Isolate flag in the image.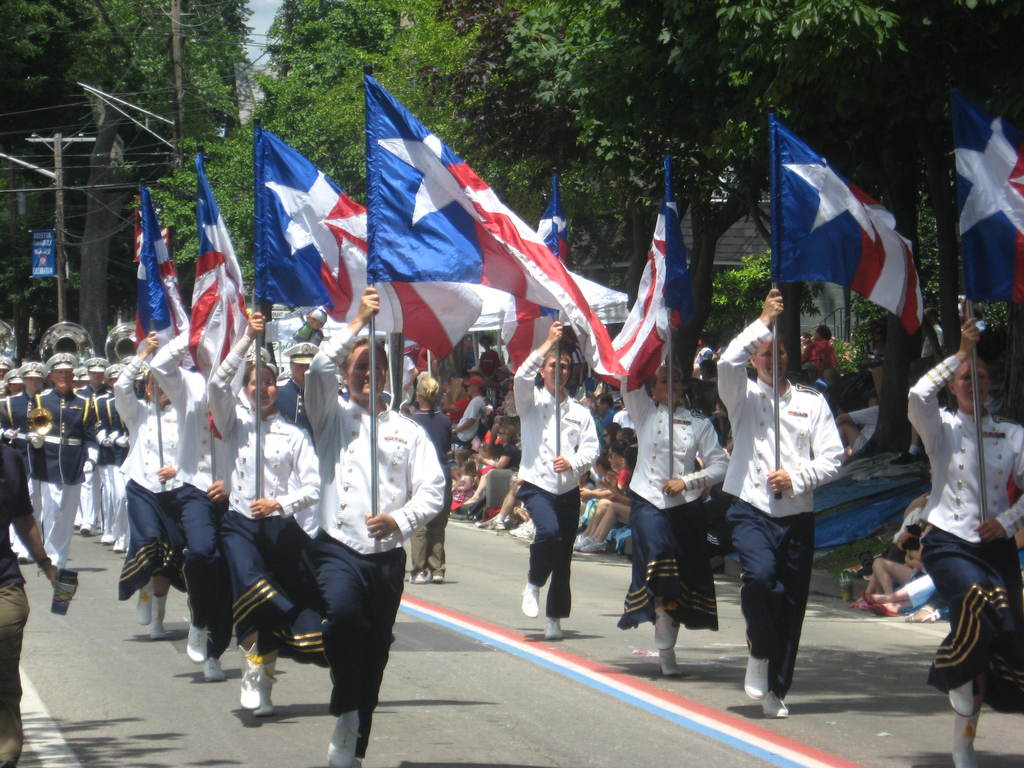
Isolated region: detection(771, 113, 924, 337).
